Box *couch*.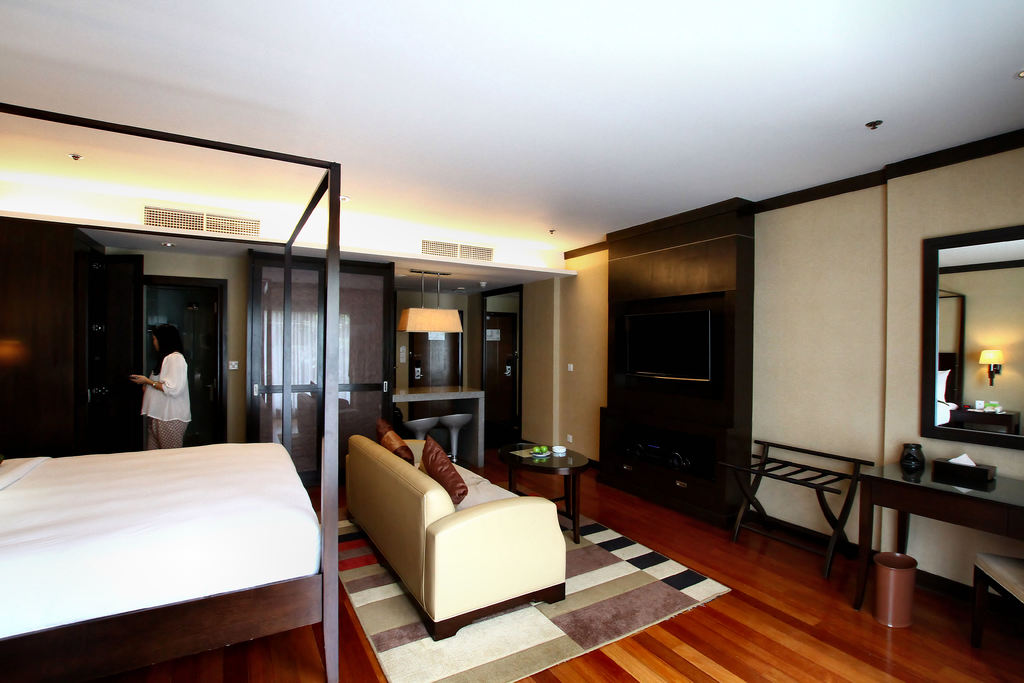
locate(333, 429, 581, 628).
